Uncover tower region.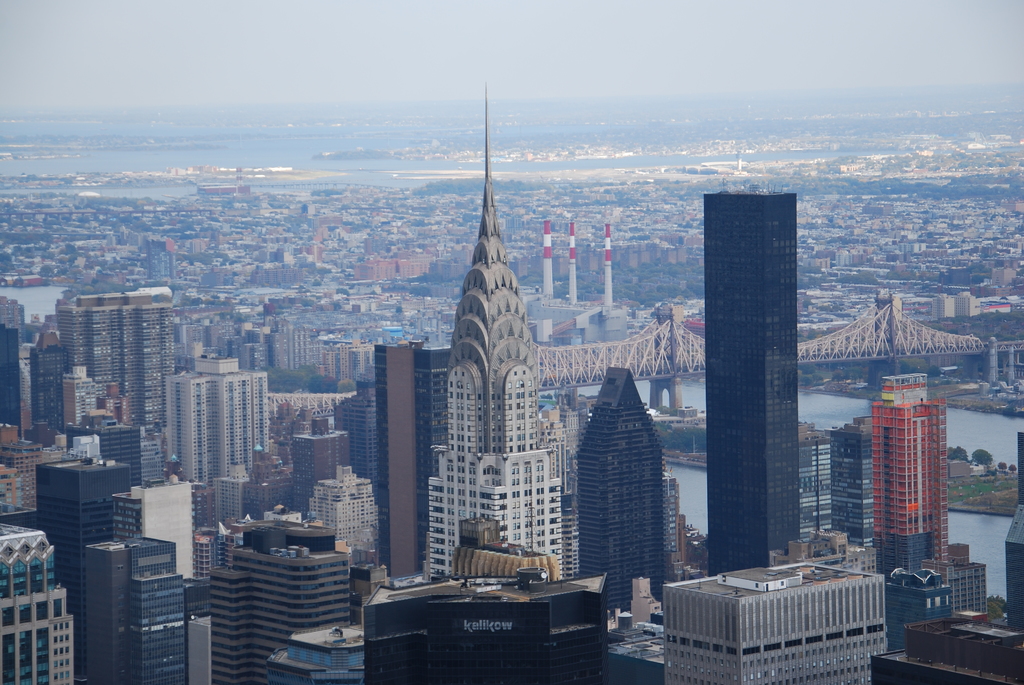
Uncovered: left=664, top=549, right=891, bottom=684.
